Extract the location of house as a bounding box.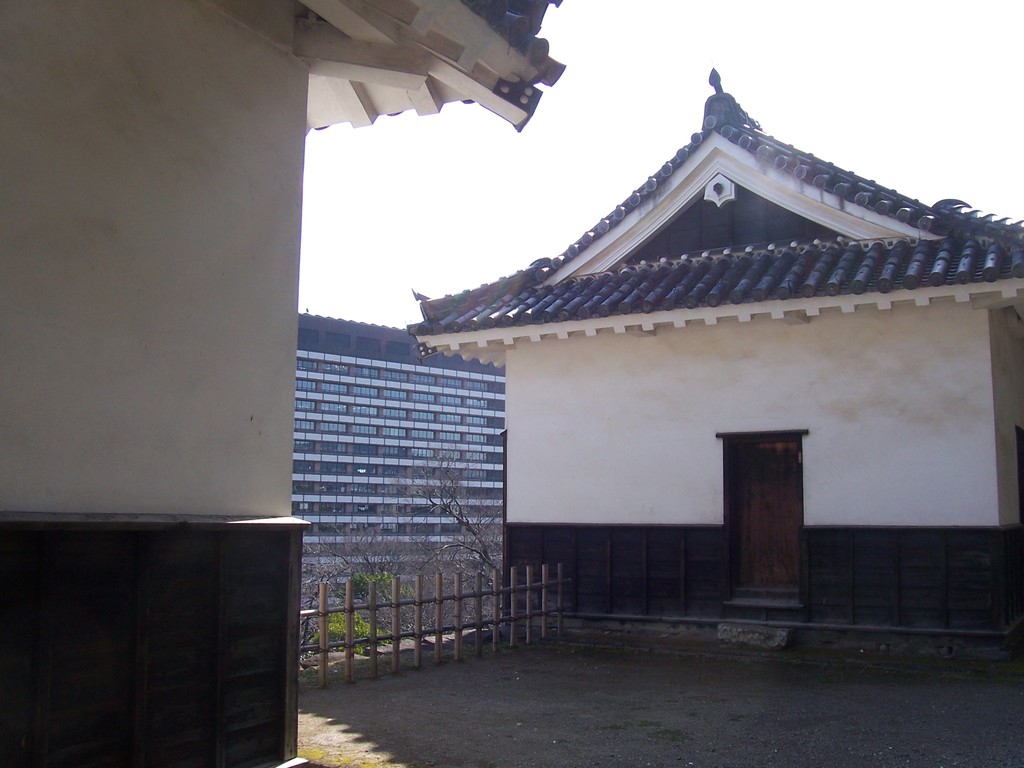
box(399, 72, 1023, 627).
